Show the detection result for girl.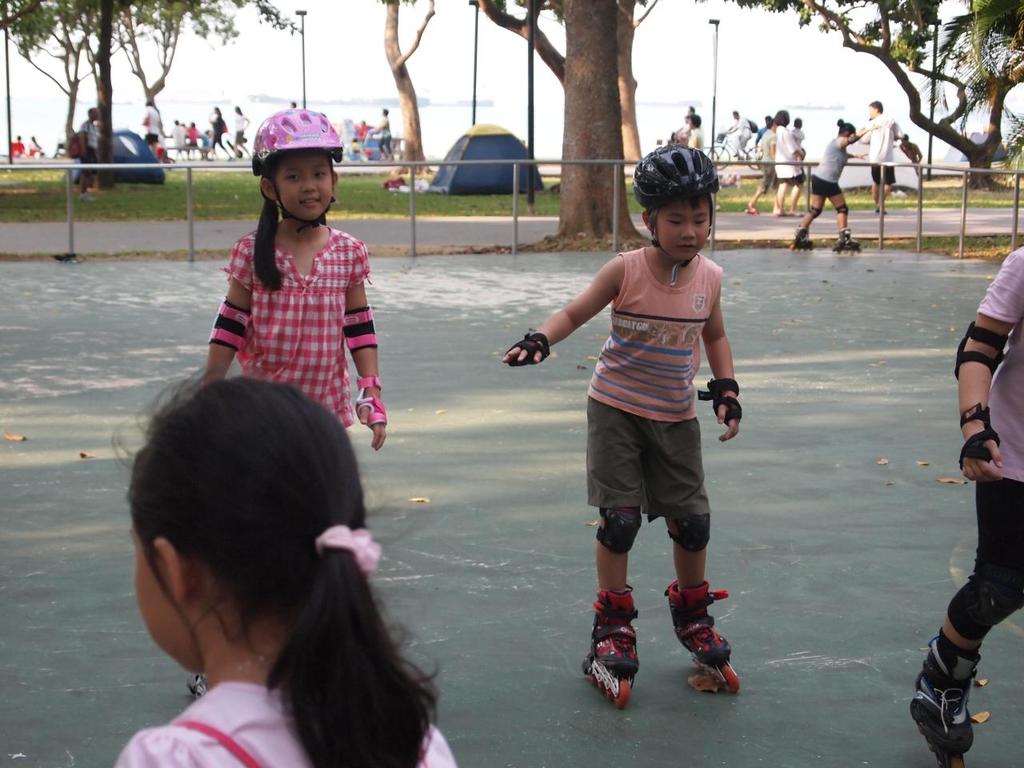
[113,370,456,767].
